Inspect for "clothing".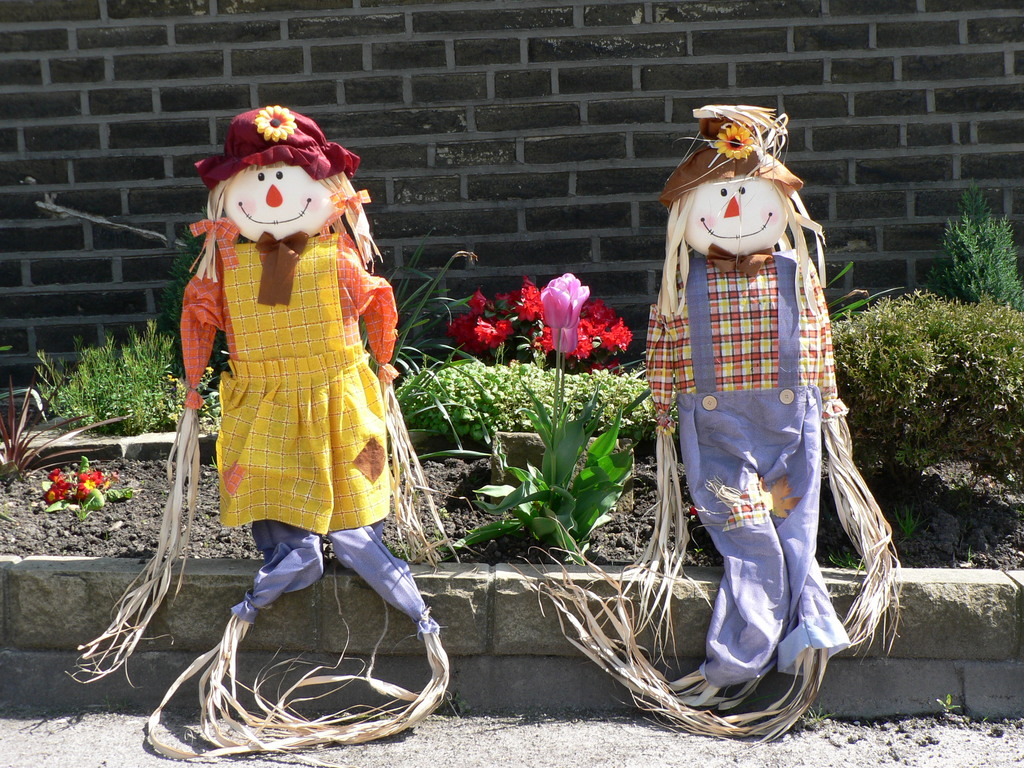
Inspection: (x1=176, y1=111, x2=406, y2=572).
